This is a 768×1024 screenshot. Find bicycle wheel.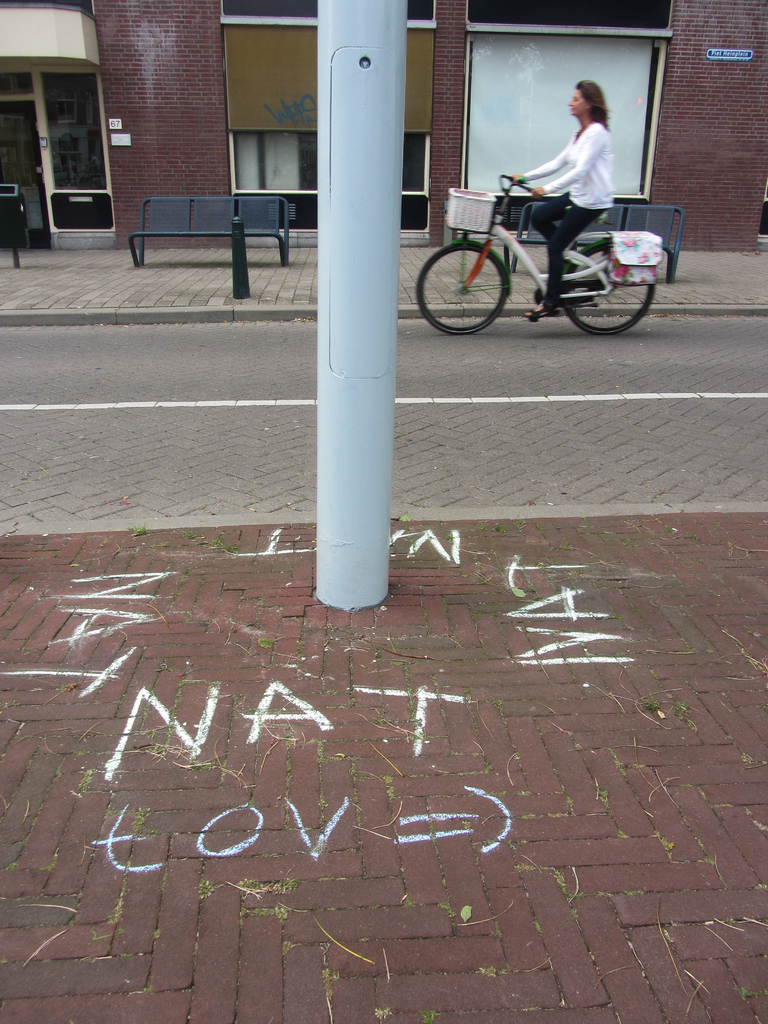
Bounding box: <region>417, 245, 505, 334</region>.
